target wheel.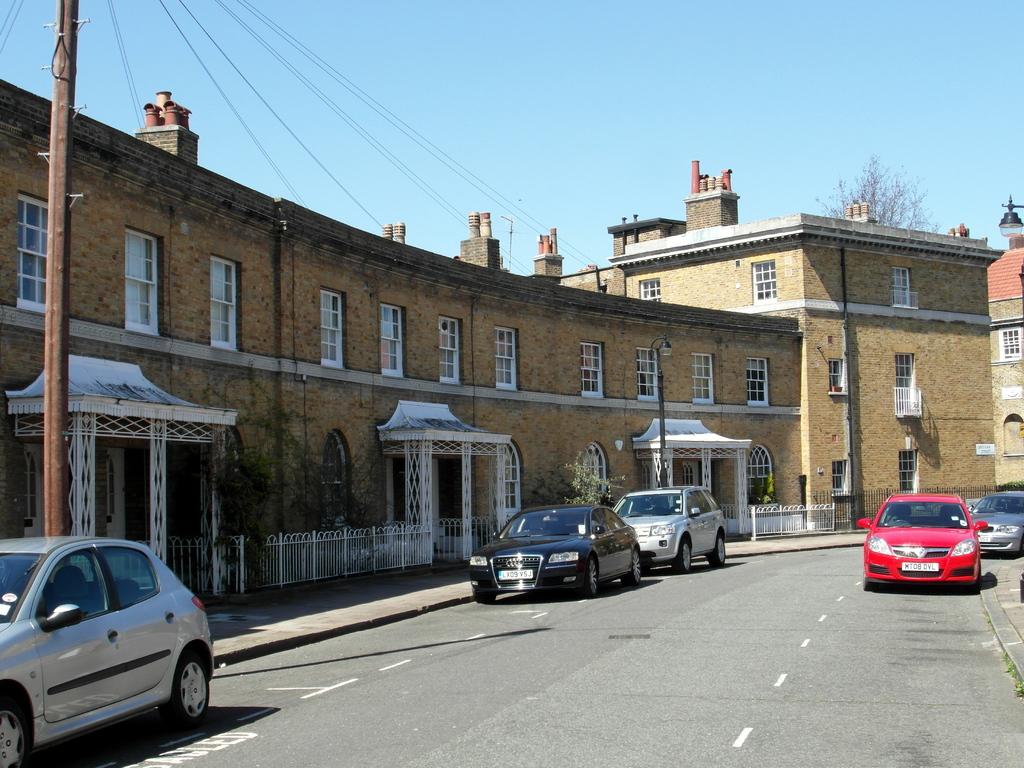
Target region: [left=472, top=591, right=493, bottom=602].
